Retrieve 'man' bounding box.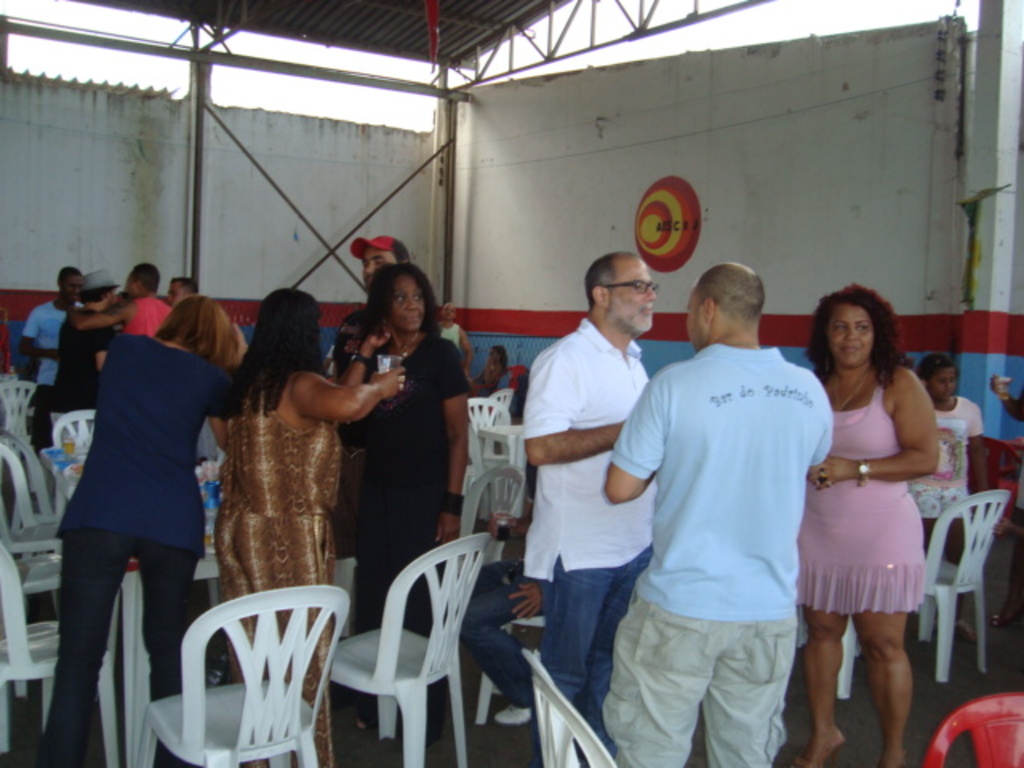
Bounding box: [606,234,845,767].
